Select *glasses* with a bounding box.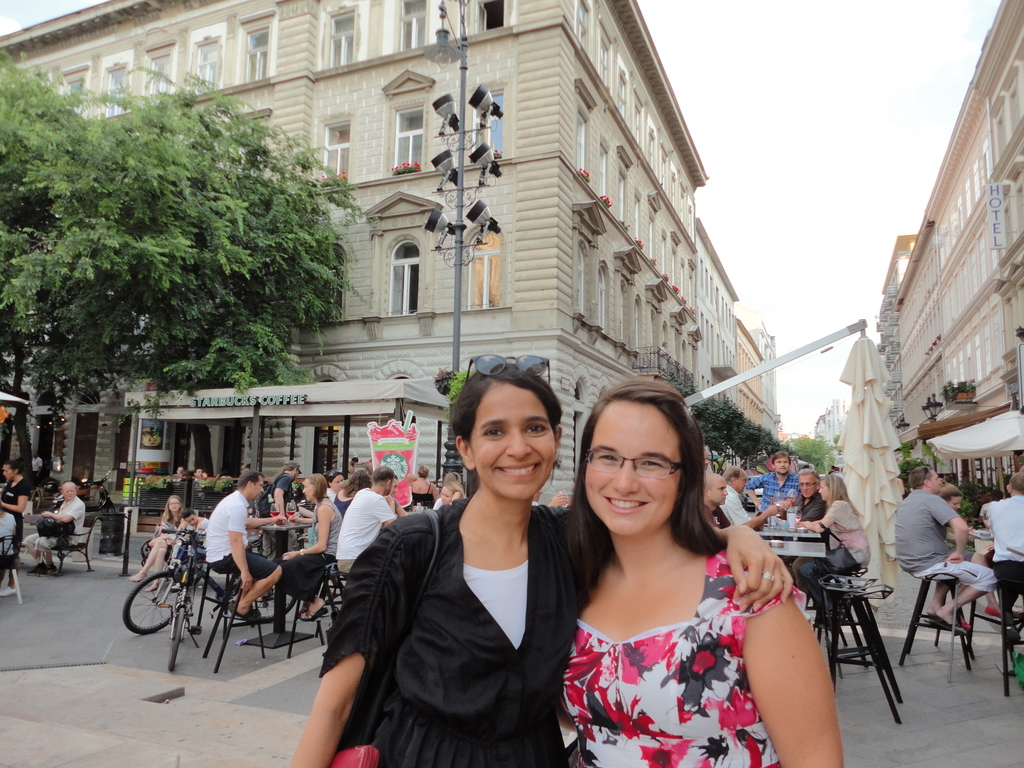
region(799, 483, 817, 490).
